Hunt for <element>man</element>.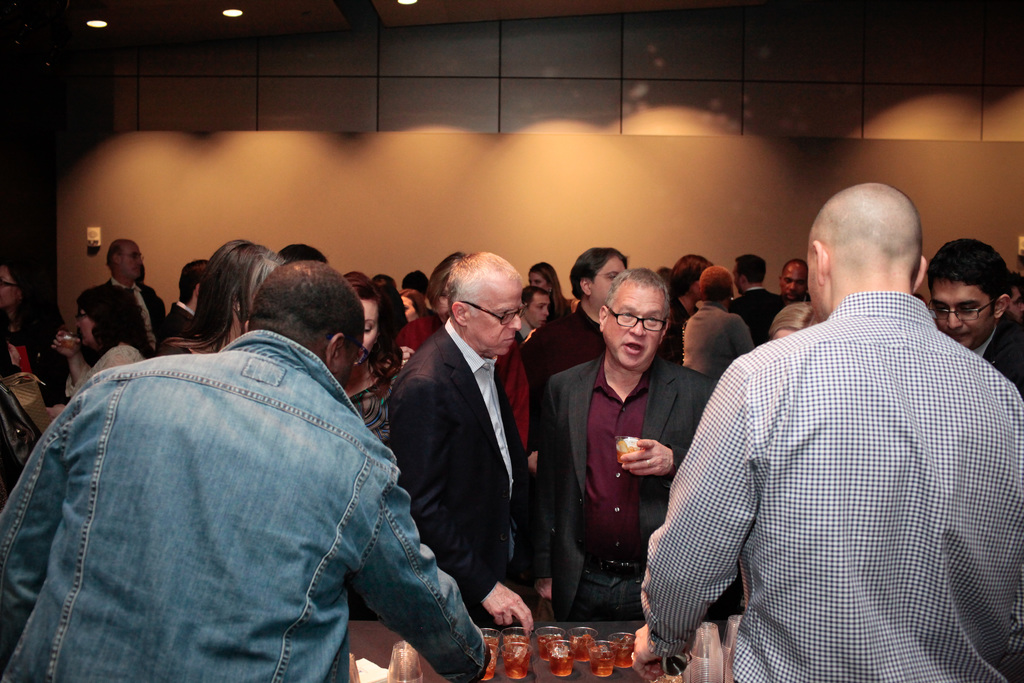
Hunted down at box(72, 236, 172, 356).
